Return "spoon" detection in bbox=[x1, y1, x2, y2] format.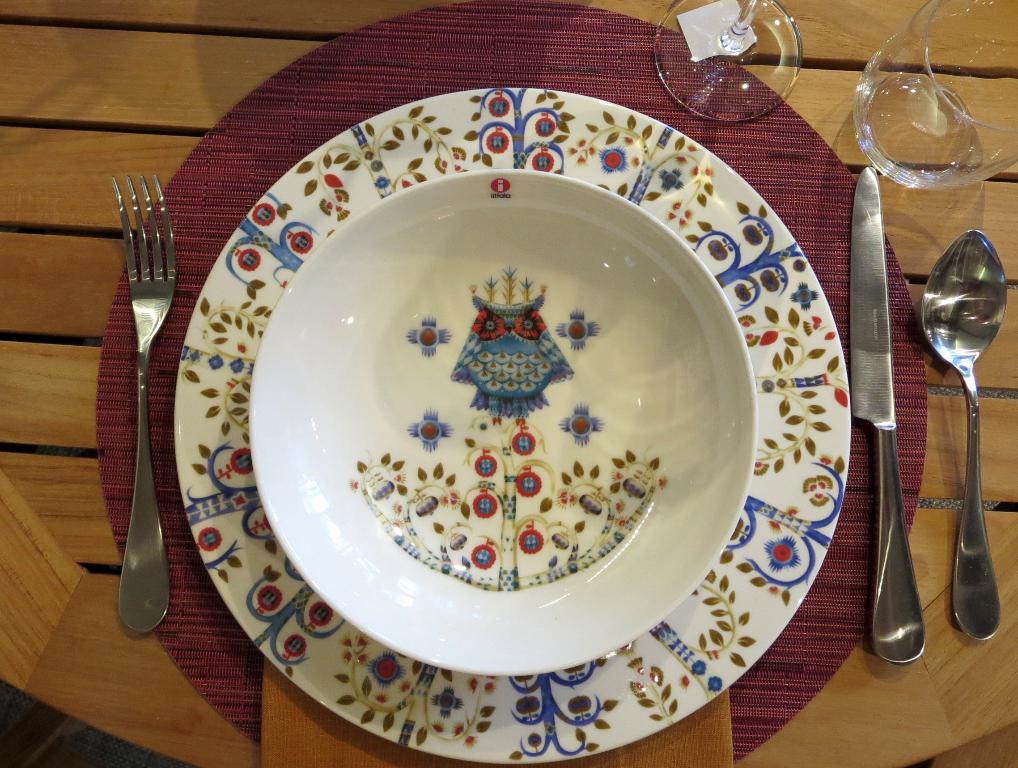
bbox=[923, 230, 1008, 643].
